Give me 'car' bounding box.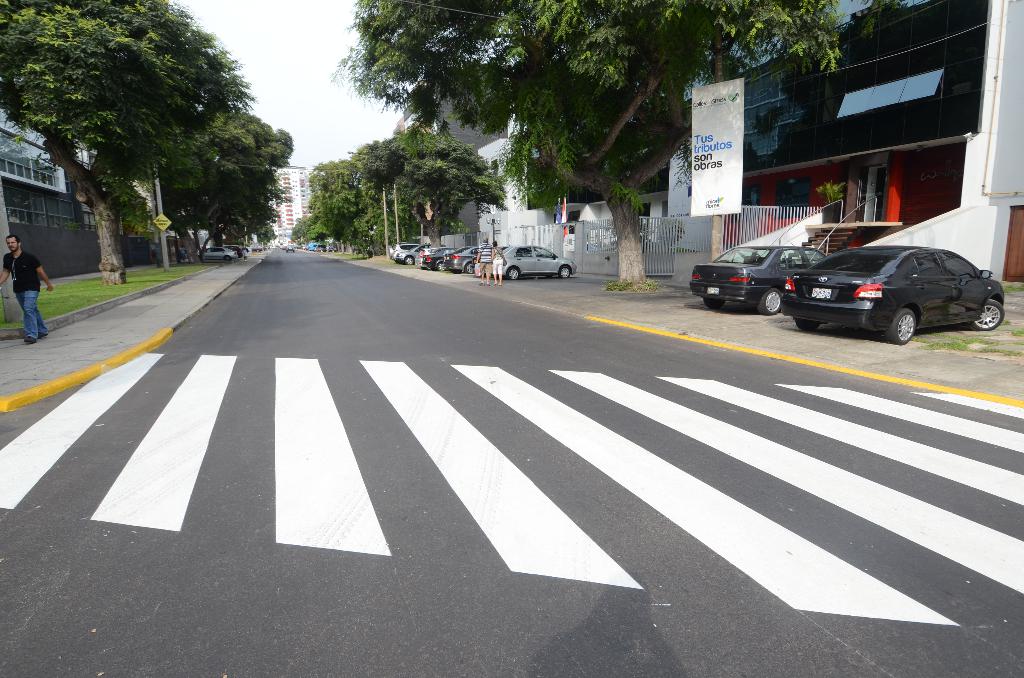
Rect(779, 244, 1005, 346).
